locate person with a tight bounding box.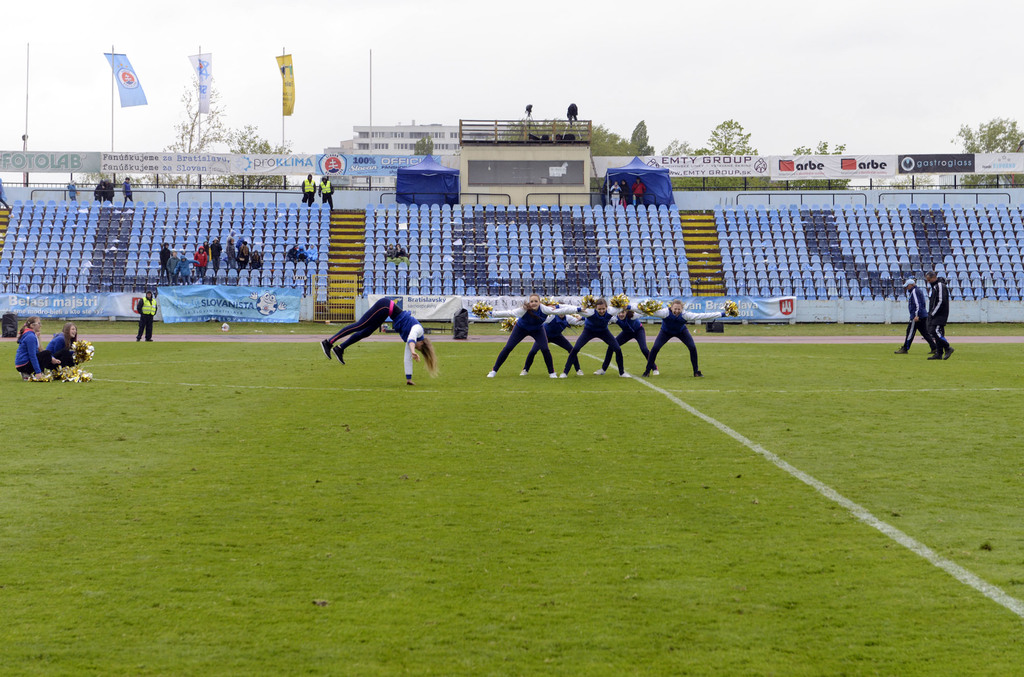
bbox=(175, 254, 198, 286).
